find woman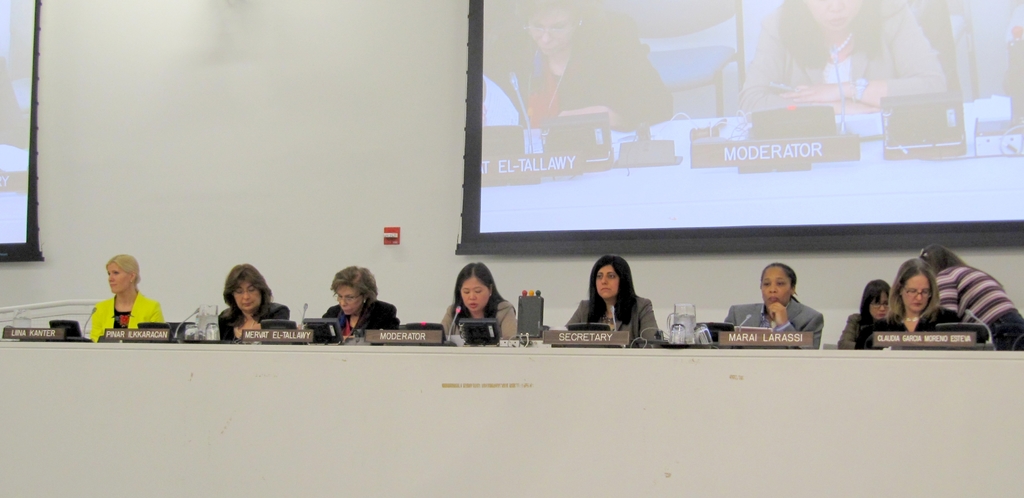
<box>320,264,401,347</box>
